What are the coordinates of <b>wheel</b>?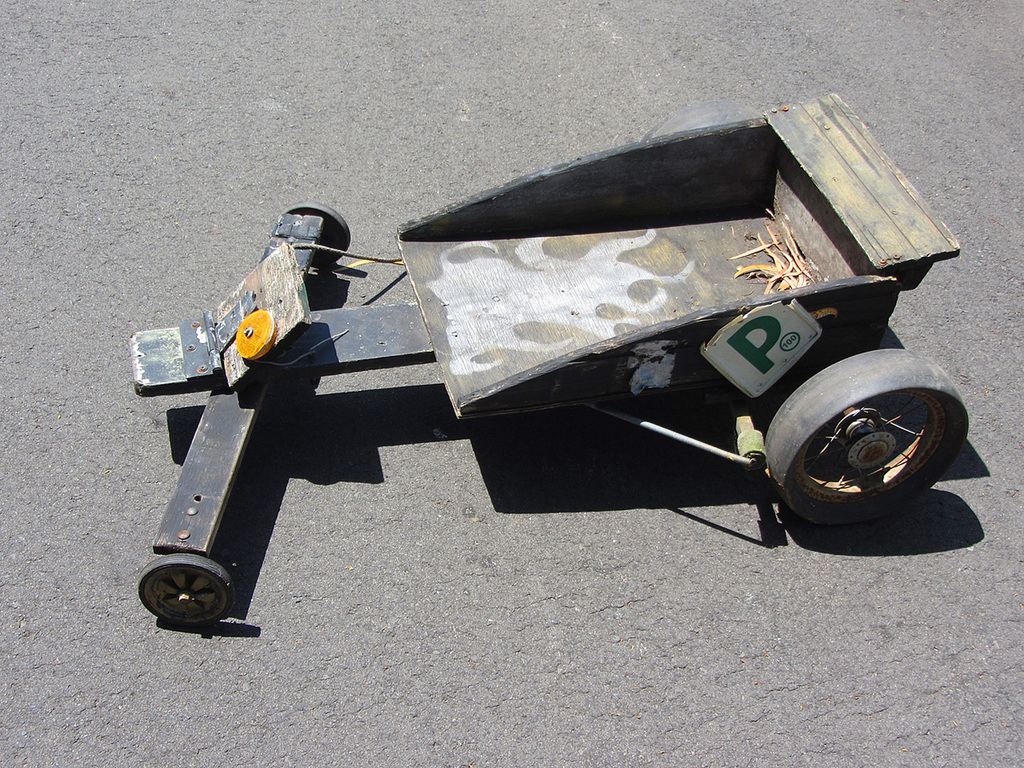
crop(643, 97, 742, 139).
